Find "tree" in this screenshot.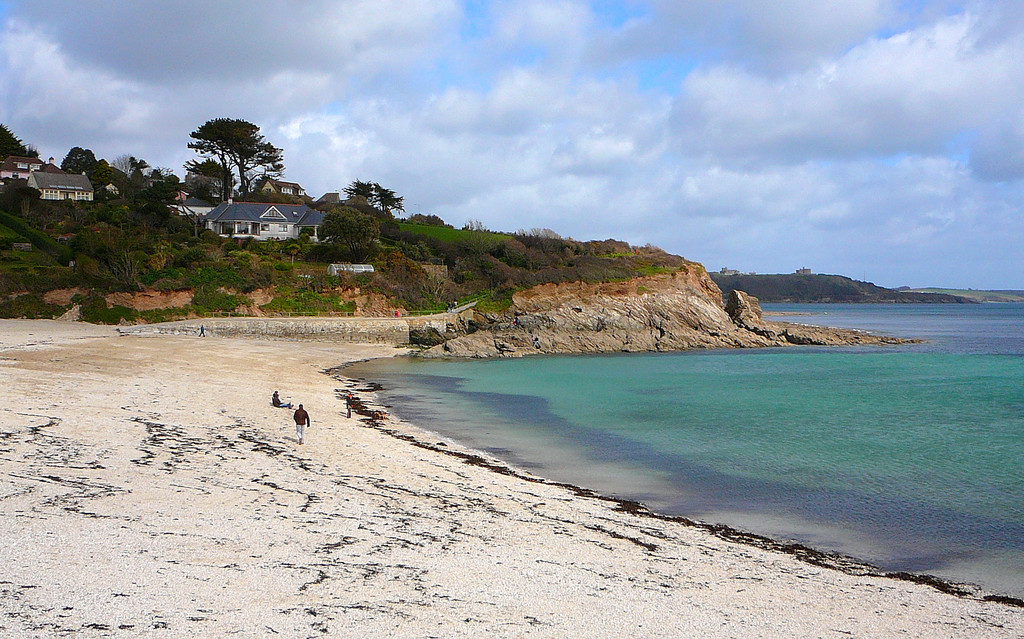
The bounding box for "tree" is (408,208,456,230).
